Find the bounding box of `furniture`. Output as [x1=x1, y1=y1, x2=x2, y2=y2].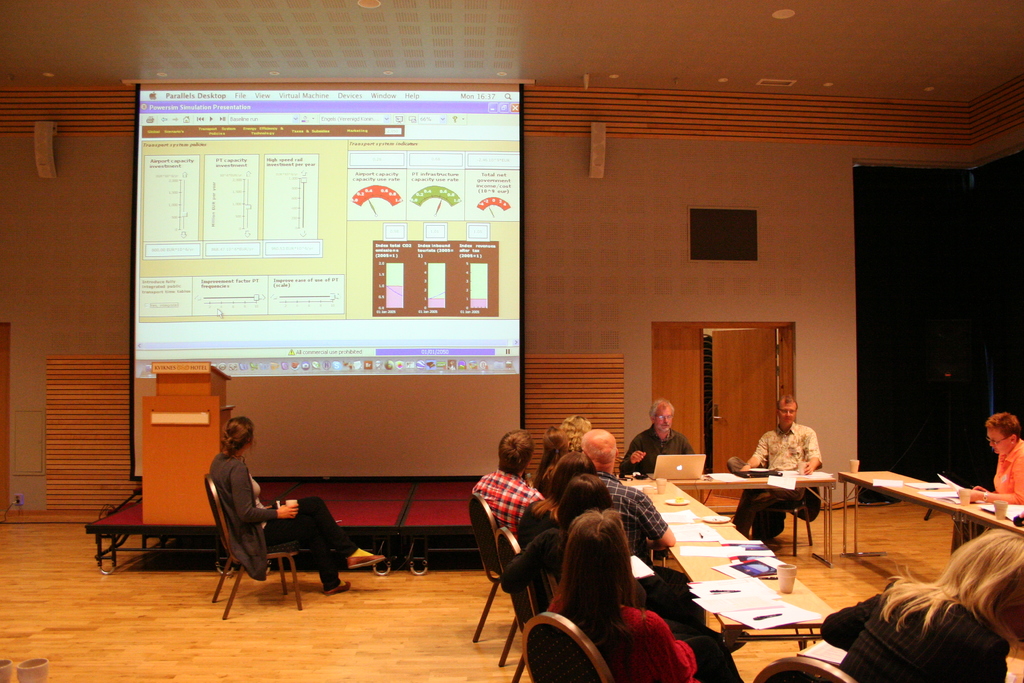
[x1=836, y1=466, x2=1023, y2=559].
